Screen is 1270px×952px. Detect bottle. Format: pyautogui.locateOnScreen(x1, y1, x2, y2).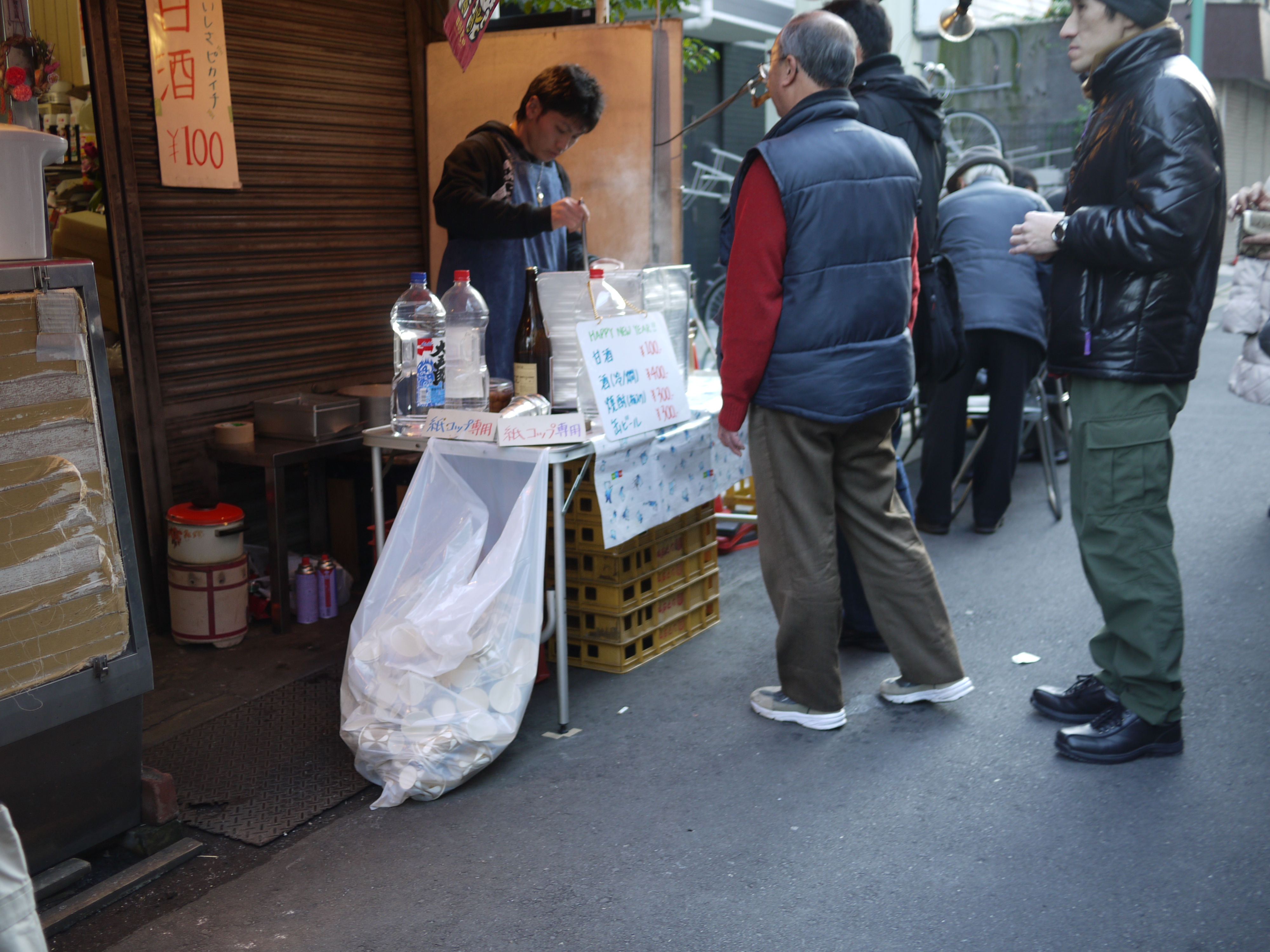
pyautogui.locateOnScreen(124, 87, 143, 138).
